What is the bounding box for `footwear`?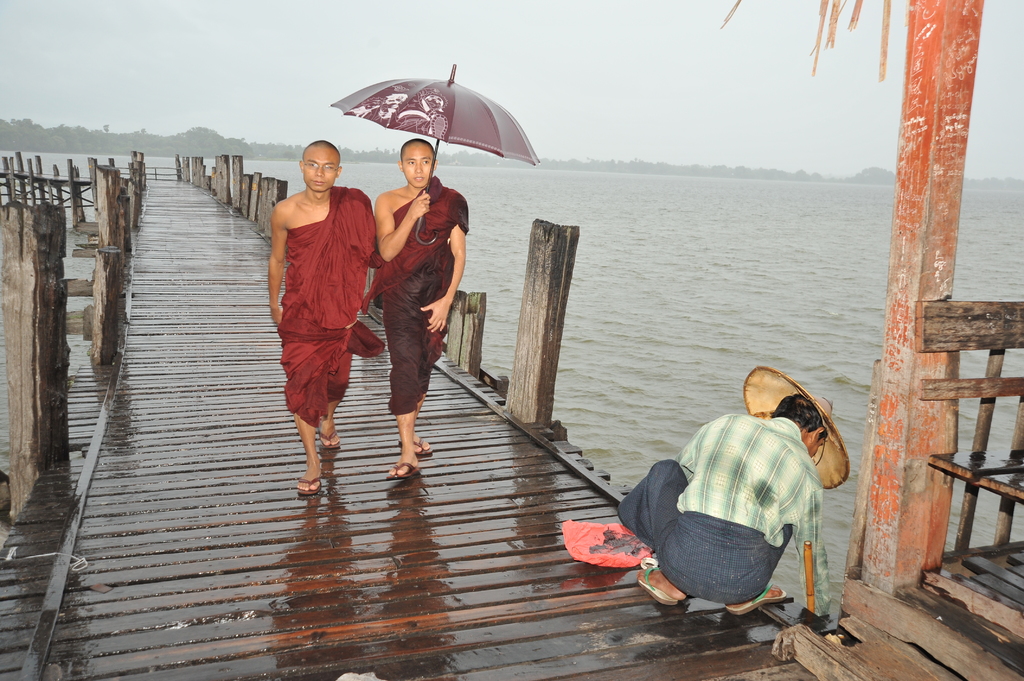
bbox=(637, 565, 678, 609).
